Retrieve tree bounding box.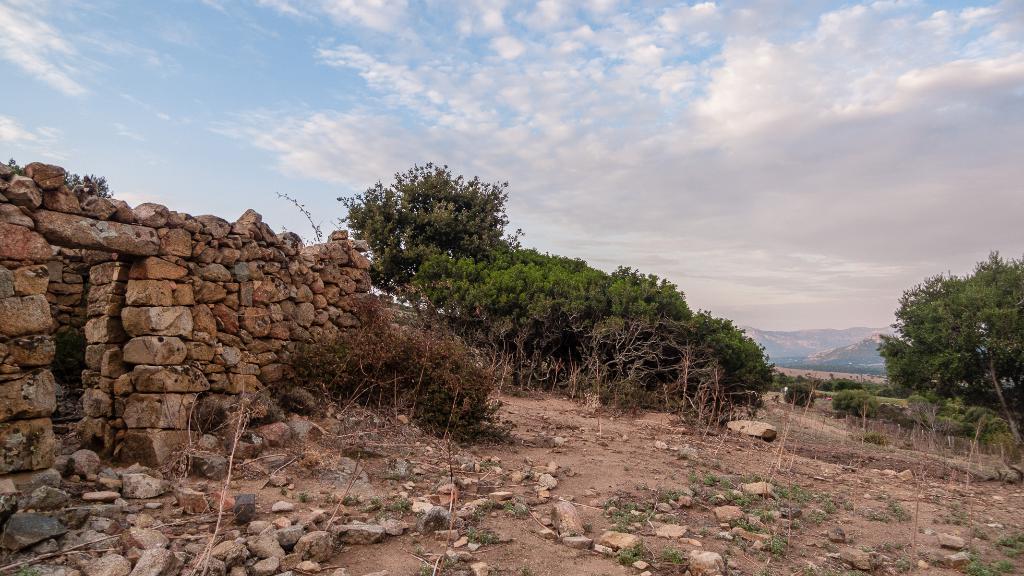
Bounding box: left=340, top=153, right=515, bottom=291.
